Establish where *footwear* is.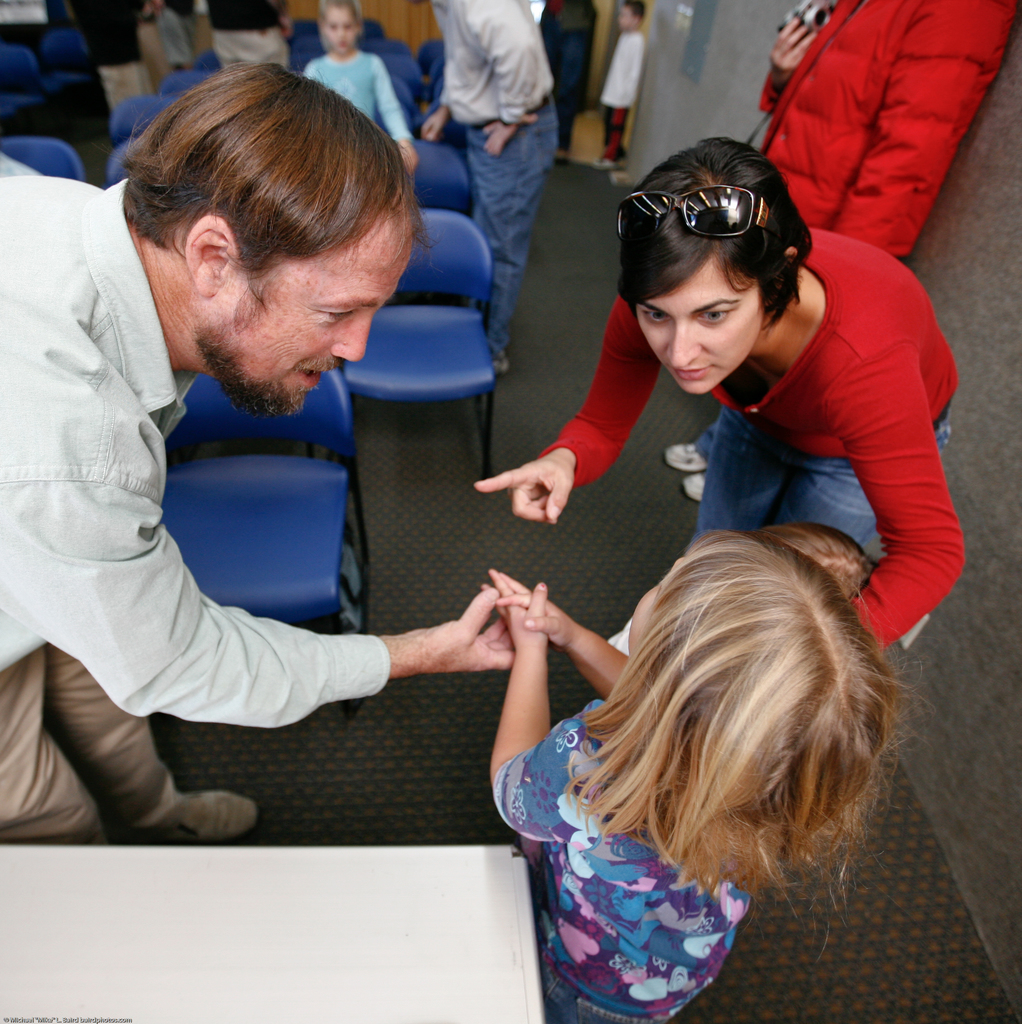
Established at (665, 436, 709, 480).
